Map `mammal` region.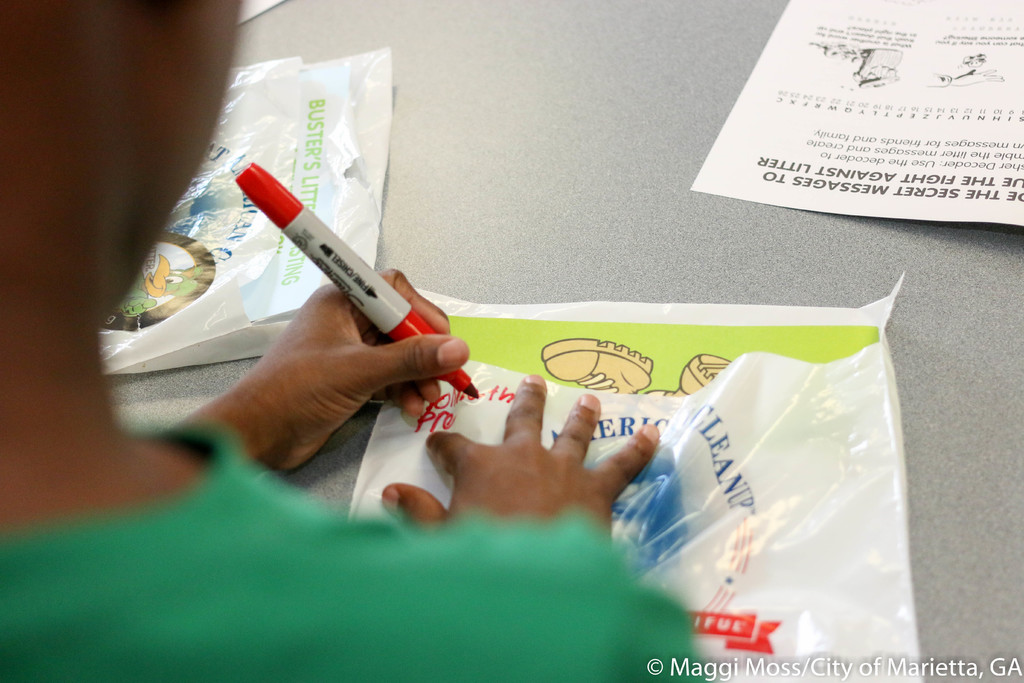
Mapped to bbox=(0, 0, 710, 682).
